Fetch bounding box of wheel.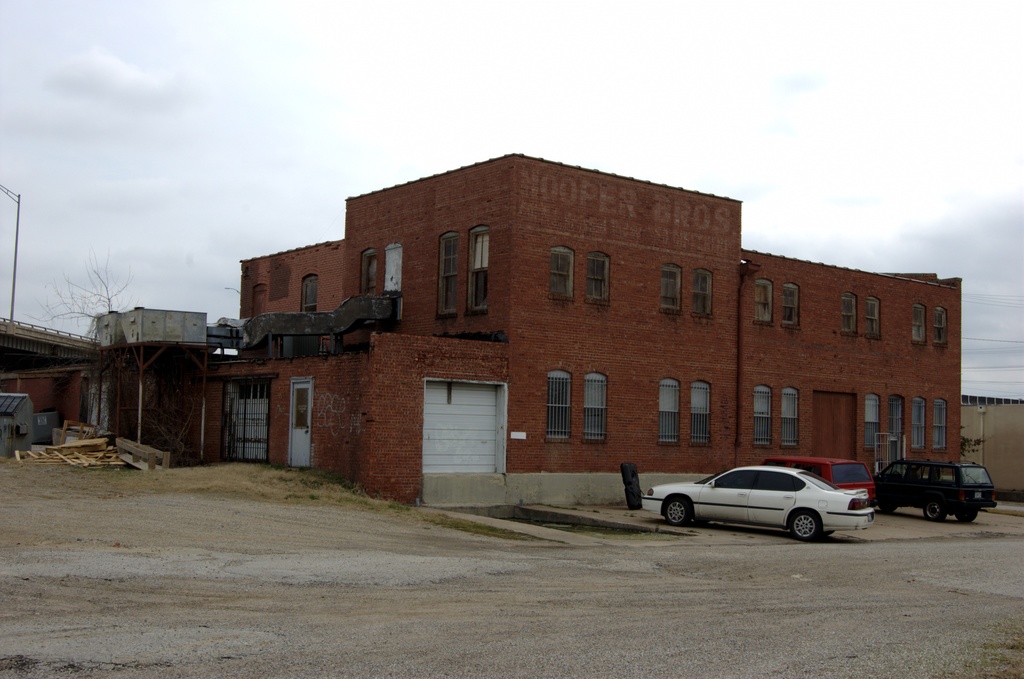
Bbox: l=820, t=528, r=834, b=540.
